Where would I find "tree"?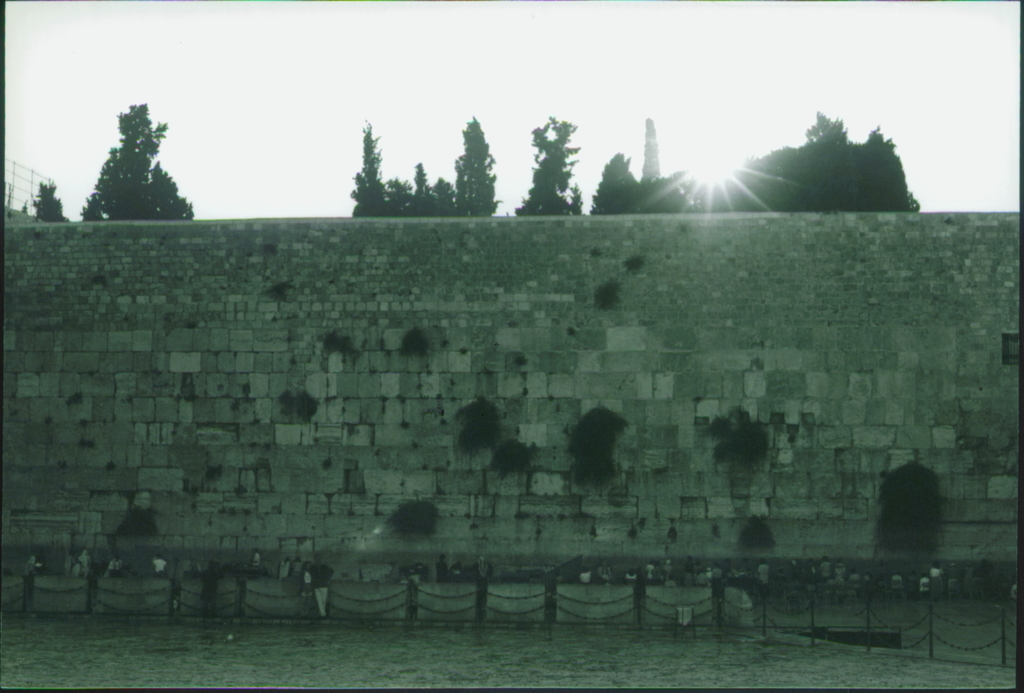
At left=410, top=164, right=436, bottom=212.
